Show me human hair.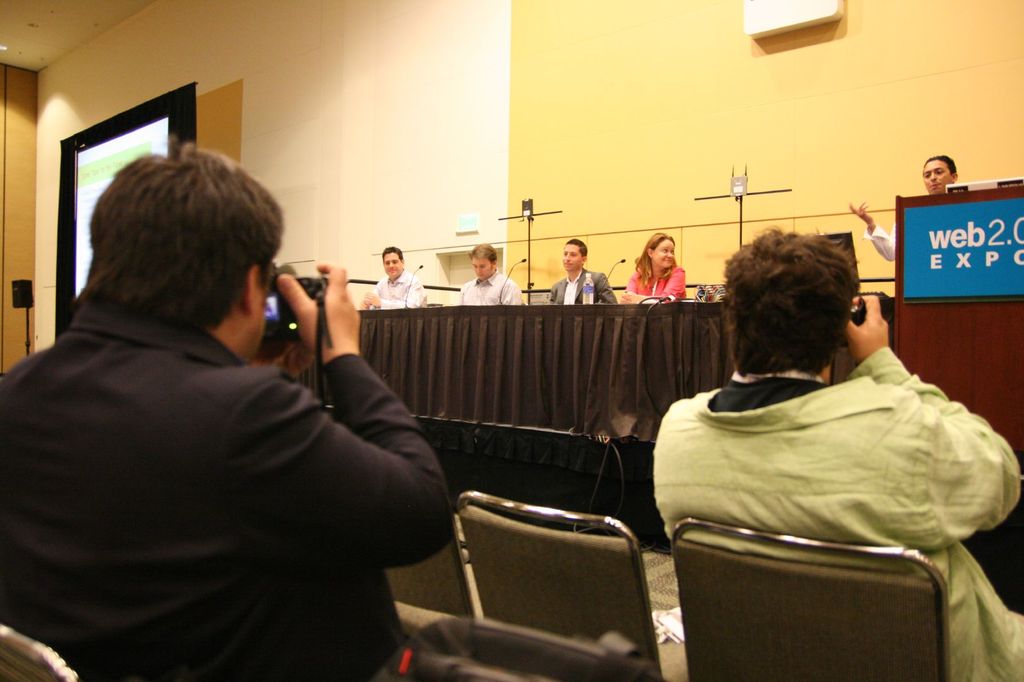
human hair is here: (left=381, top=246, right=403, bottom=258).
